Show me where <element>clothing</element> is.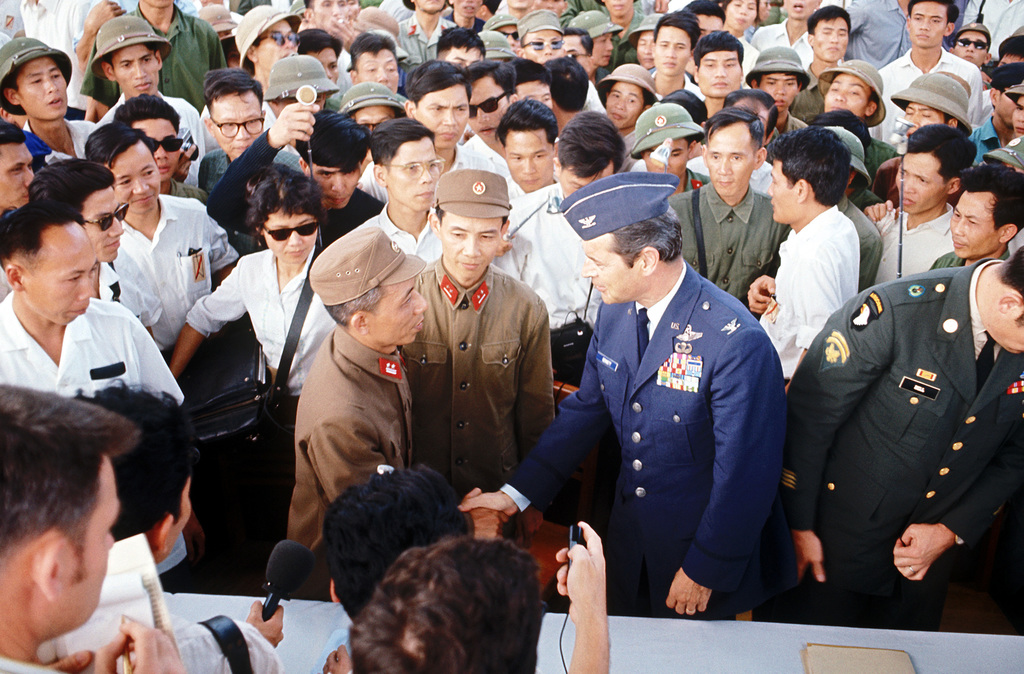
<element>clothing</element> is at 504 264 799 631.
